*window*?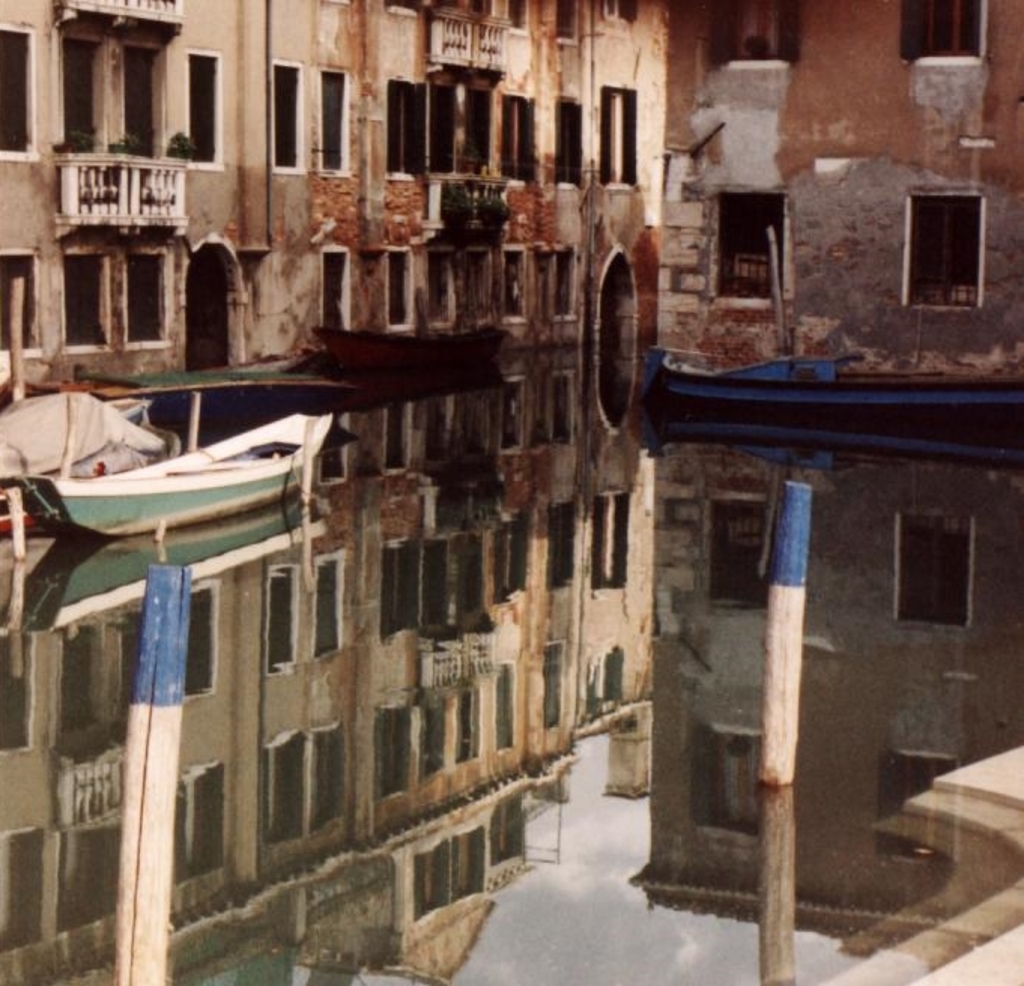
{"left": 60, "top": 36, "right": 104, "bottom": 155}
